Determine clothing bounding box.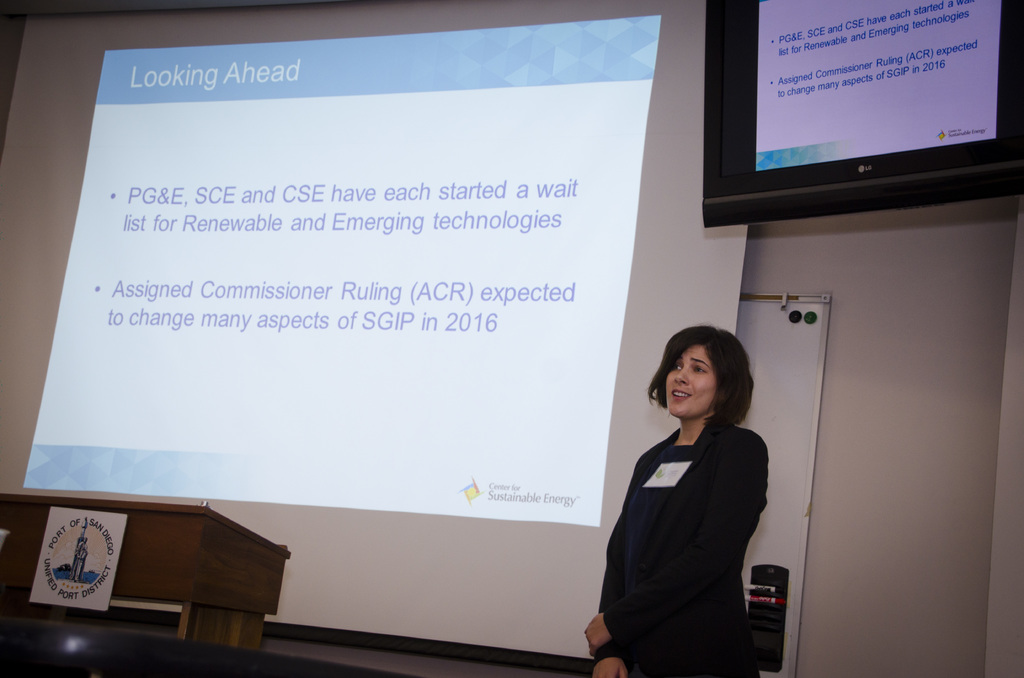
Determined: 580,379,768,658.
